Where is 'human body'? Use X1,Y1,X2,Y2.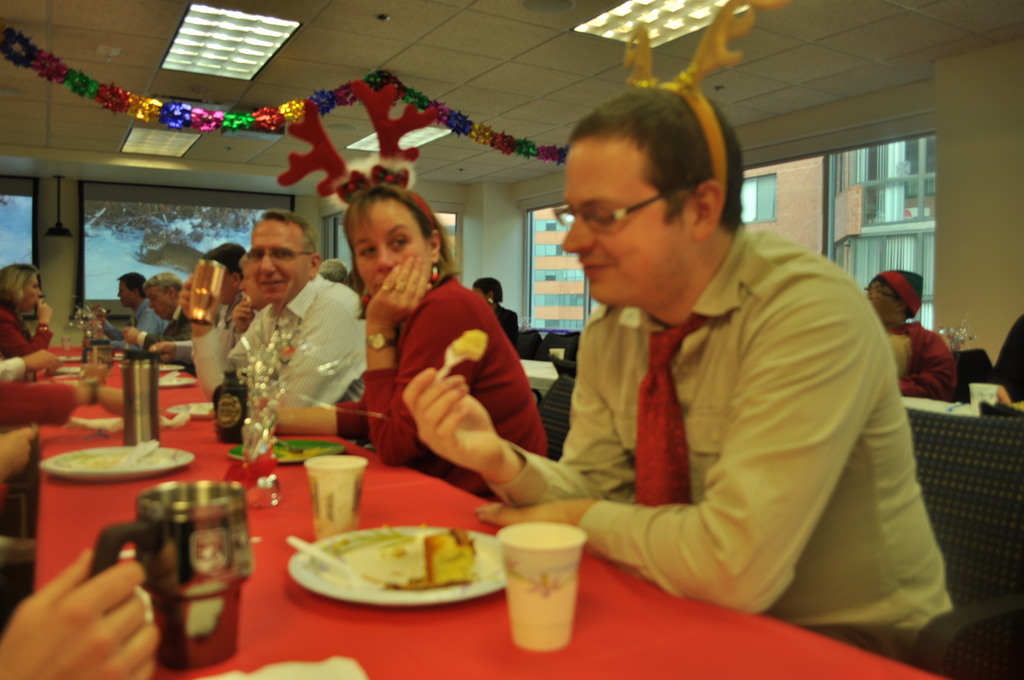
314,186,553,534.
